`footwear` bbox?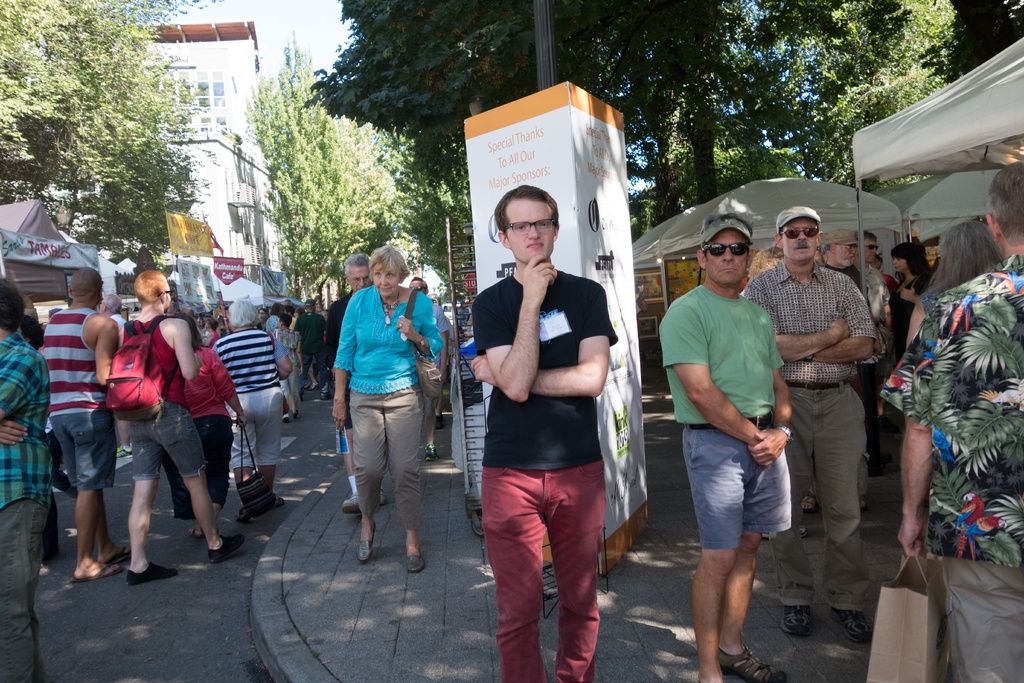
188/531/204/538
